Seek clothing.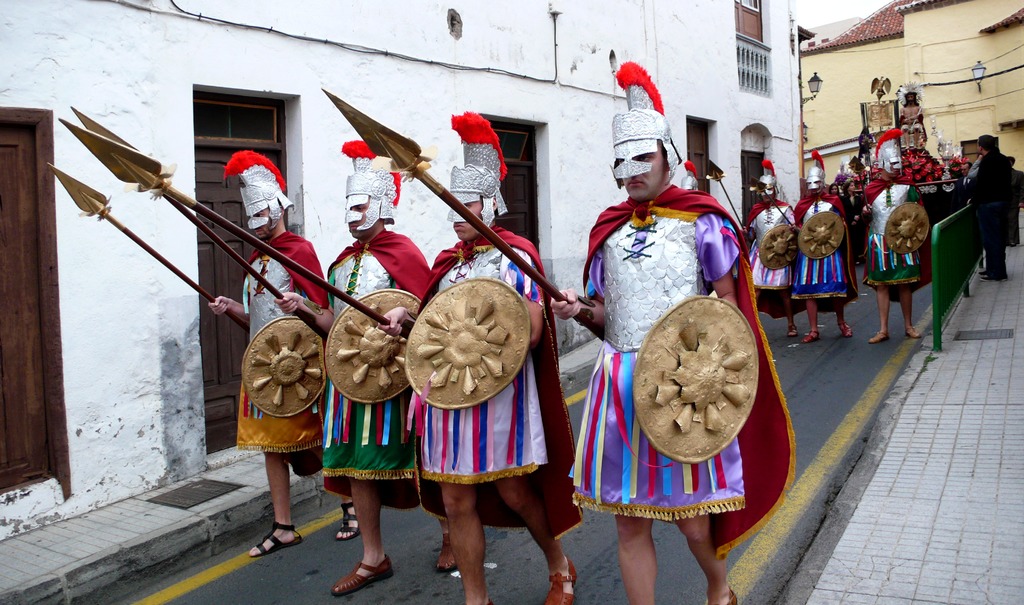
bbox=[794, 184, 847, 322].
